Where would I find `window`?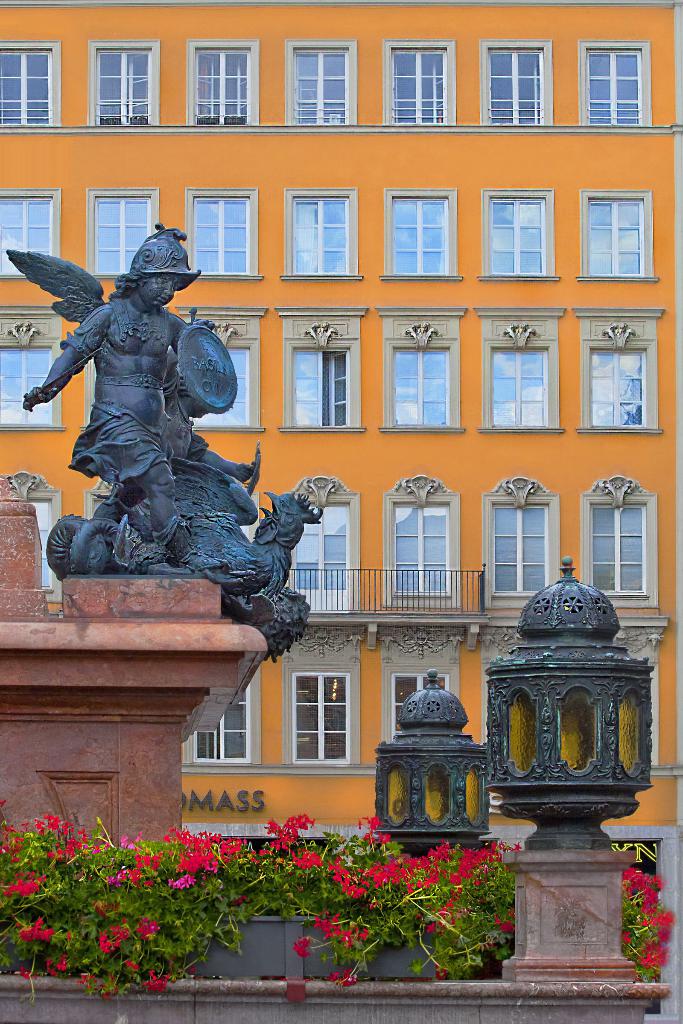
At region(391, 196, 446, 270).
